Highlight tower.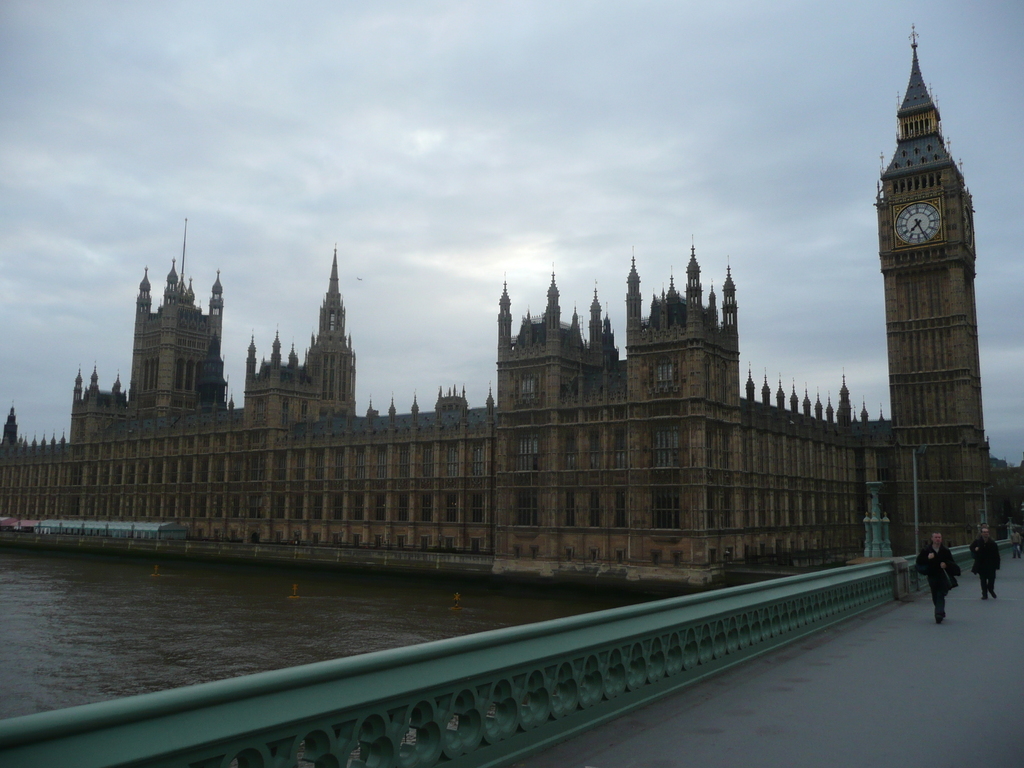
Highlighted region: l=737, t=368, r=756, b=407.
